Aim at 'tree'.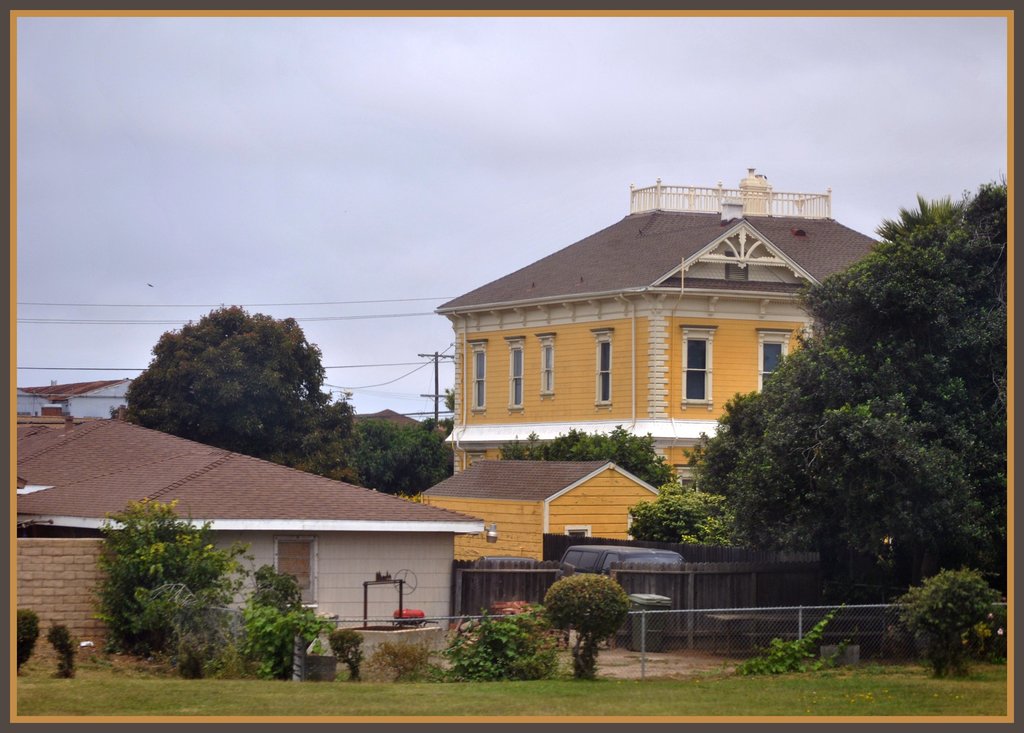
Aimed at x1=688, y1=175, x2=1023, y2=621.
